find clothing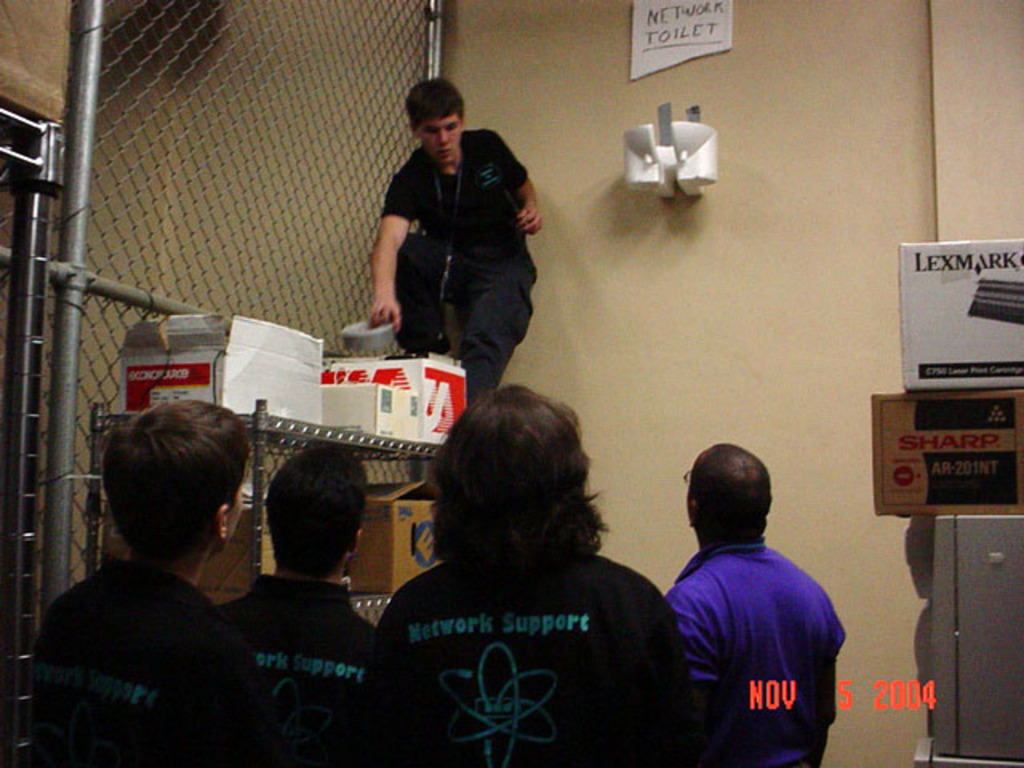
[left=358, top=549, right=678, bottom=766]
